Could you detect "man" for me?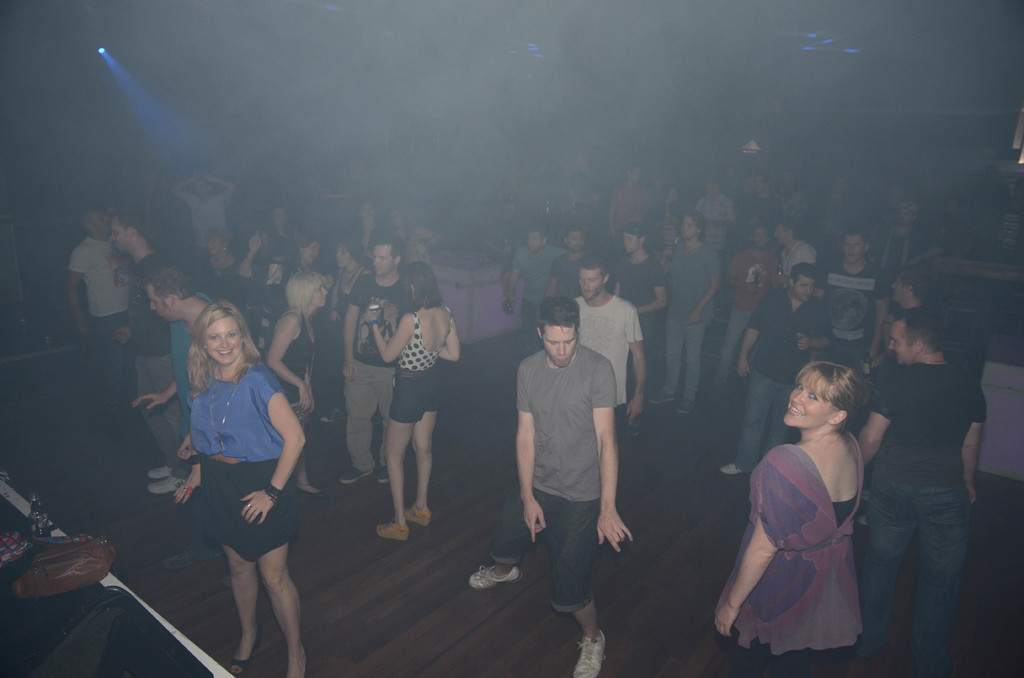
Detection result: bbox=[887, 269, 927, 311].
